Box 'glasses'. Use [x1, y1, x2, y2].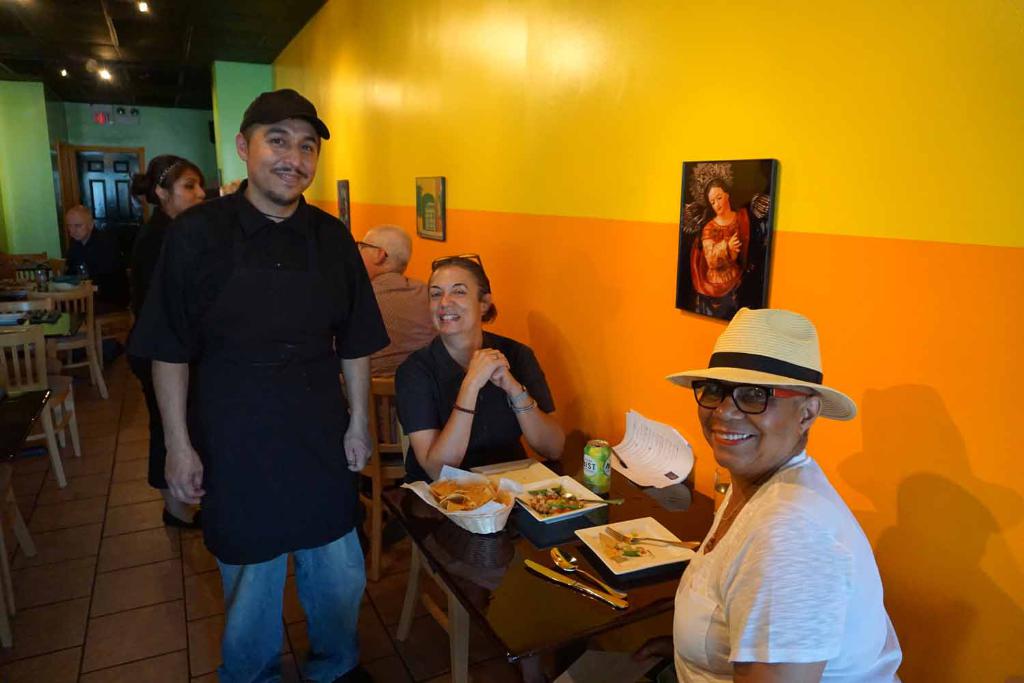
[692, 386, 814, 417].
